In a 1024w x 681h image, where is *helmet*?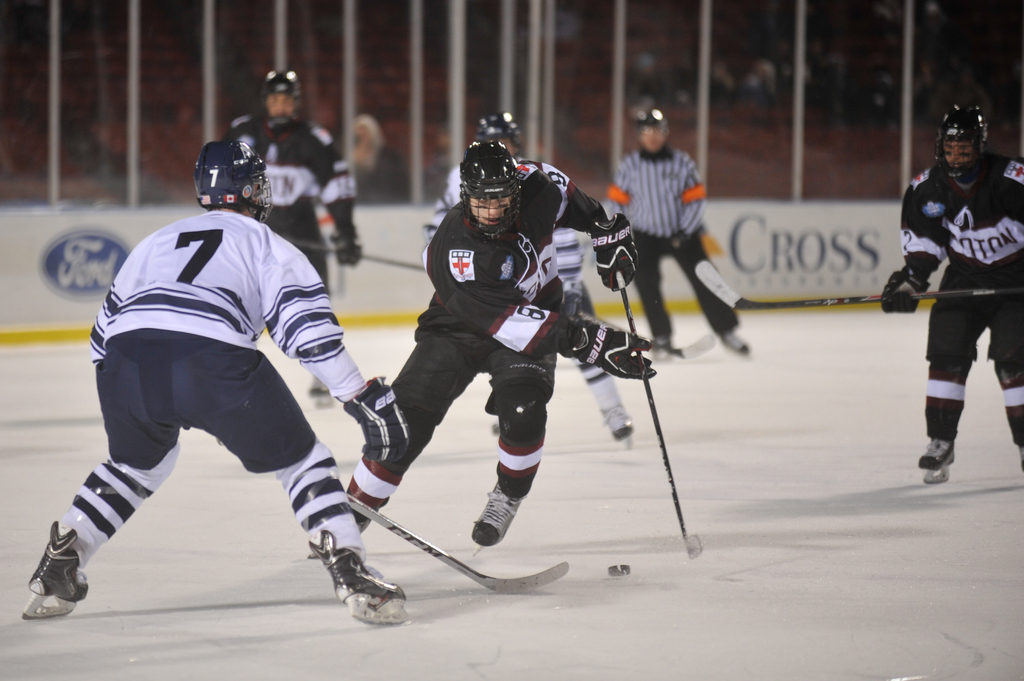
459,134,519,239.
